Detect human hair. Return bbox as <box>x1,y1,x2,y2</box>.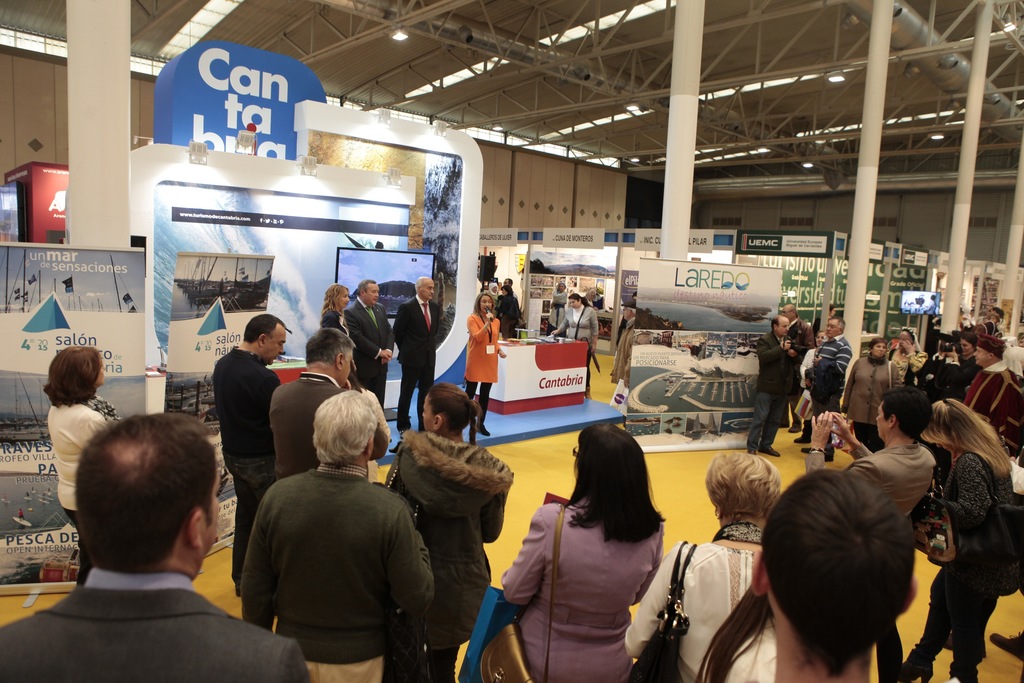
<box>429,379,483,436</box>.
